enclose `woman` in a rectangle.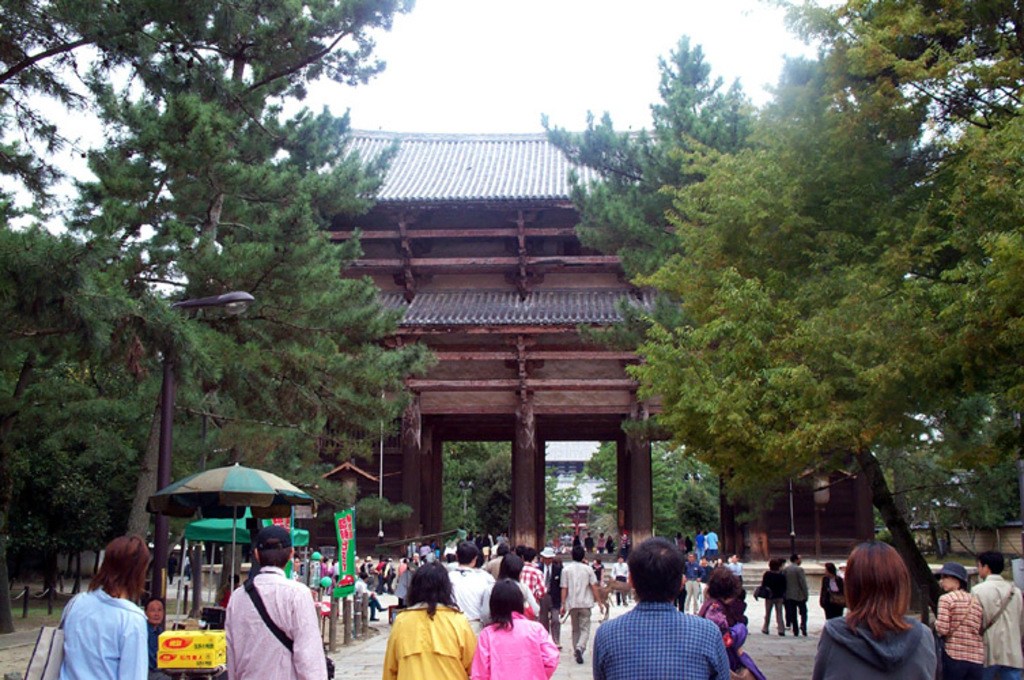
469, 581, 560, 679.
